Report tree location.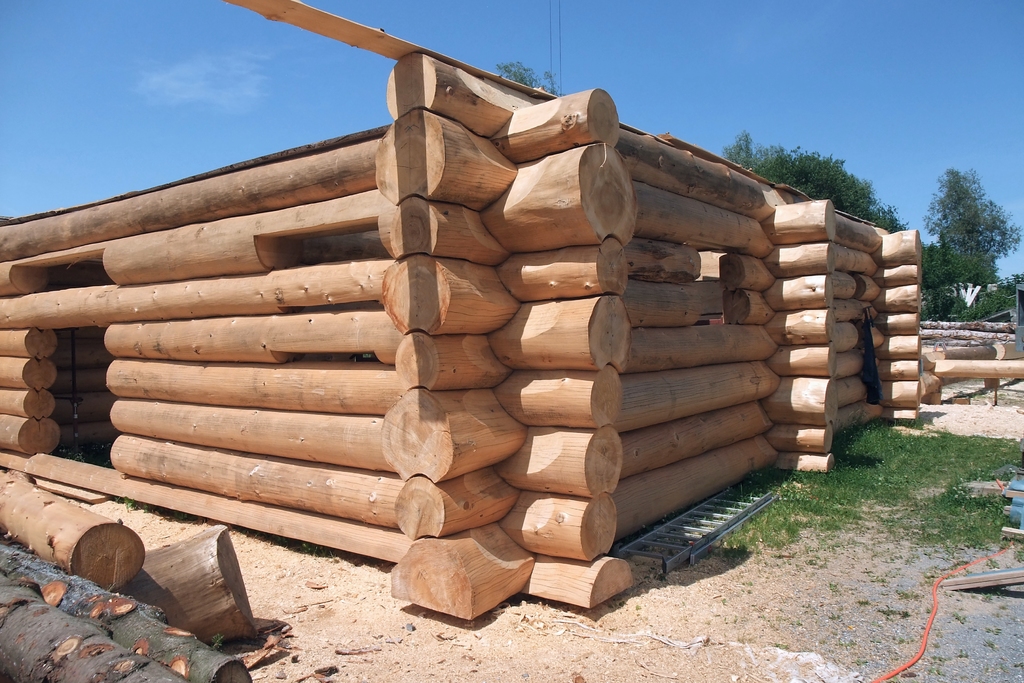
Report: (left=494, top=56, right=548, bottom=87).
